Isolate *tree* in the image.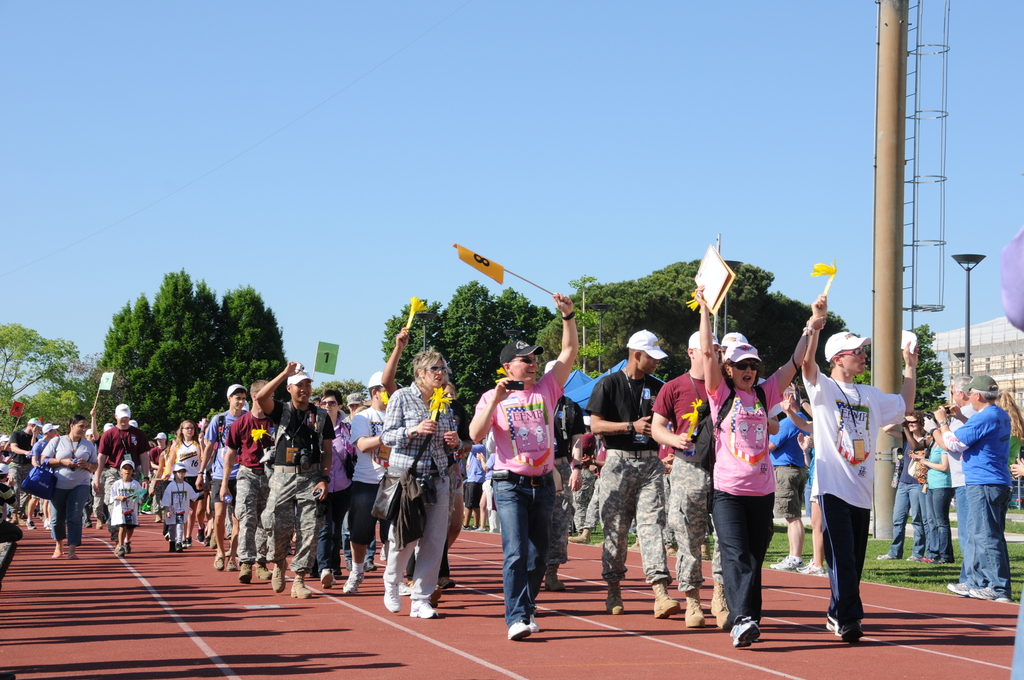
Isolated region: region(733, 290, 848, 375).
